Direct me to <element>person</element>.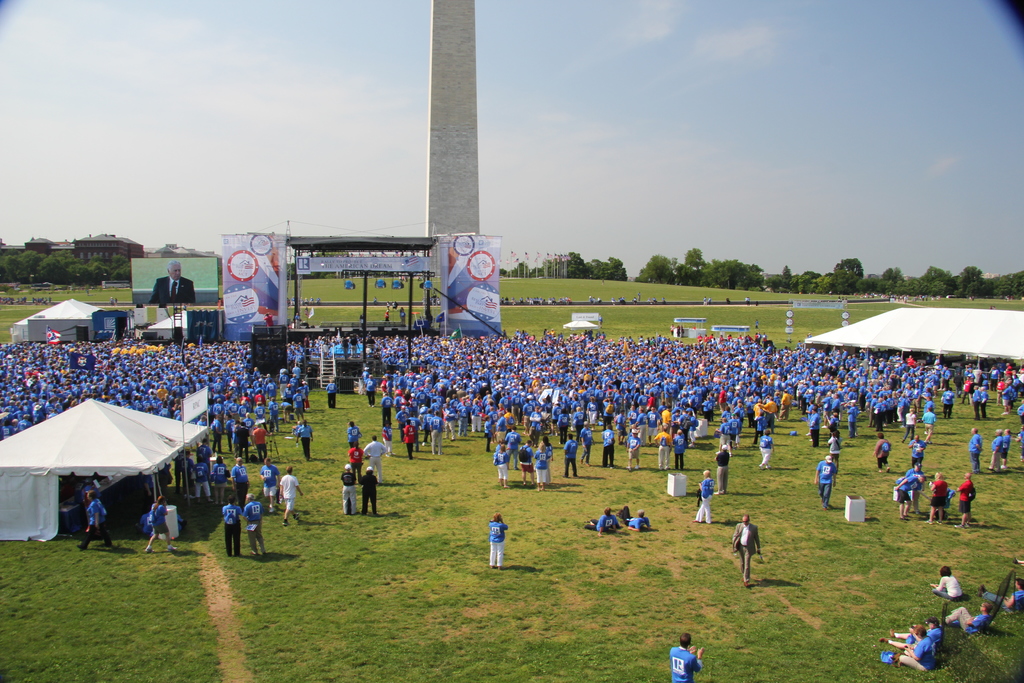
Direction: [x1=759, y1=427, x2=771, y2=470].
